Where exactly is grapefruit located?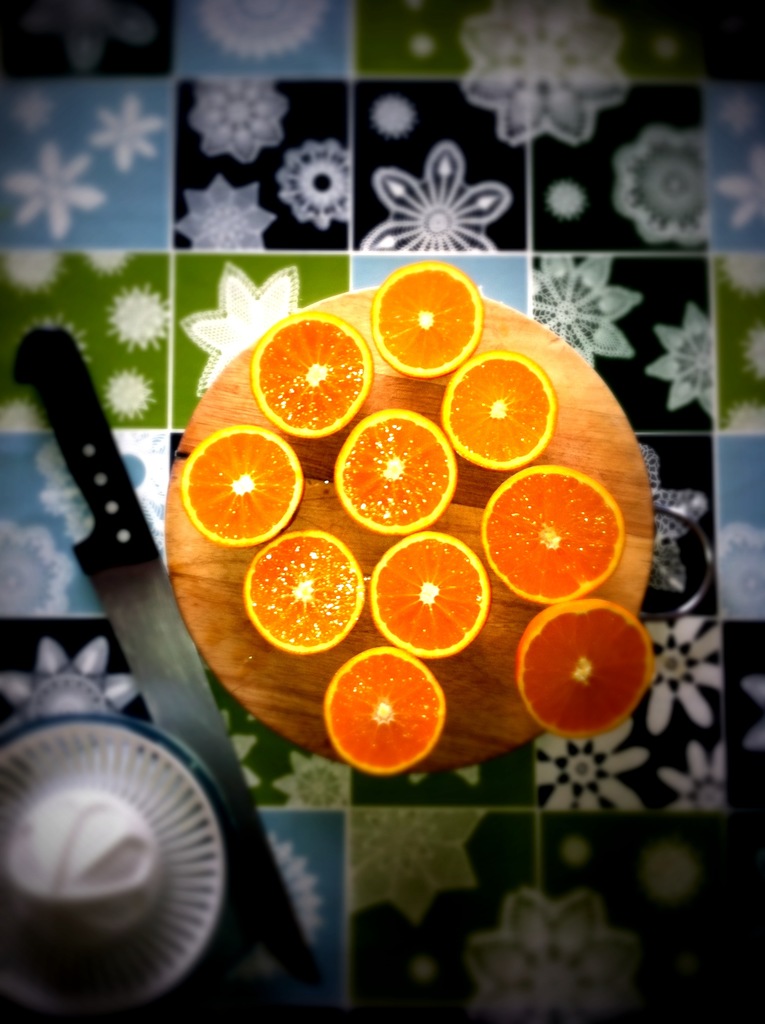
Its bounding box is 173,424,303,548.
